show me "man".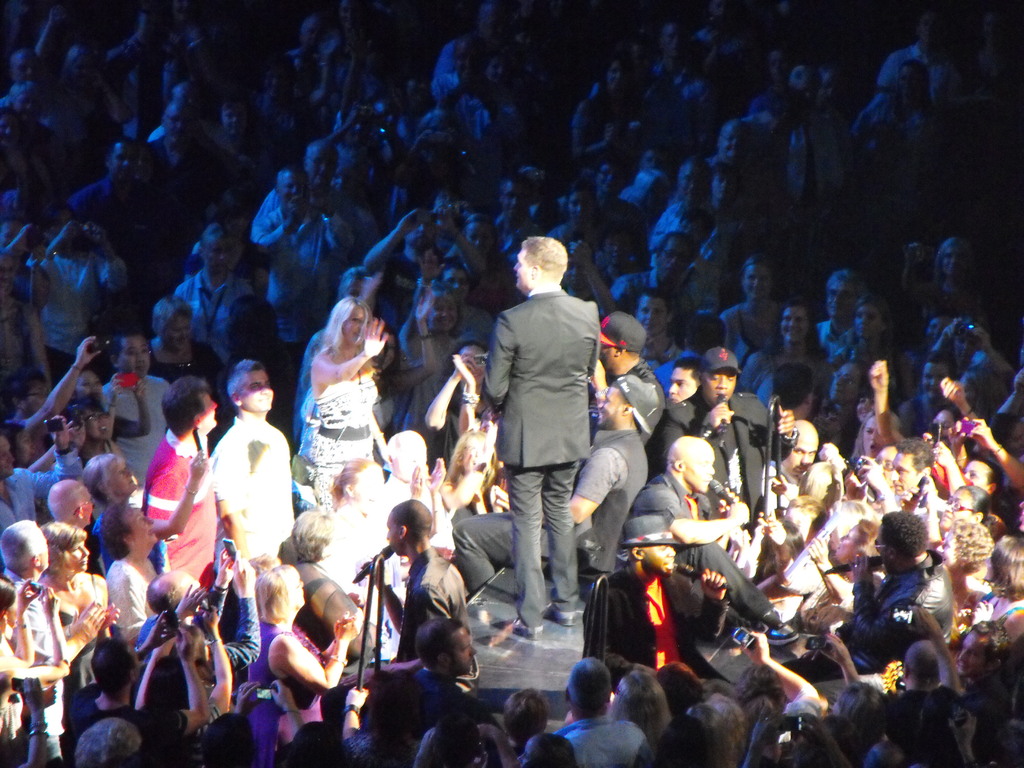
"man" is here: 814,264,866,367.
